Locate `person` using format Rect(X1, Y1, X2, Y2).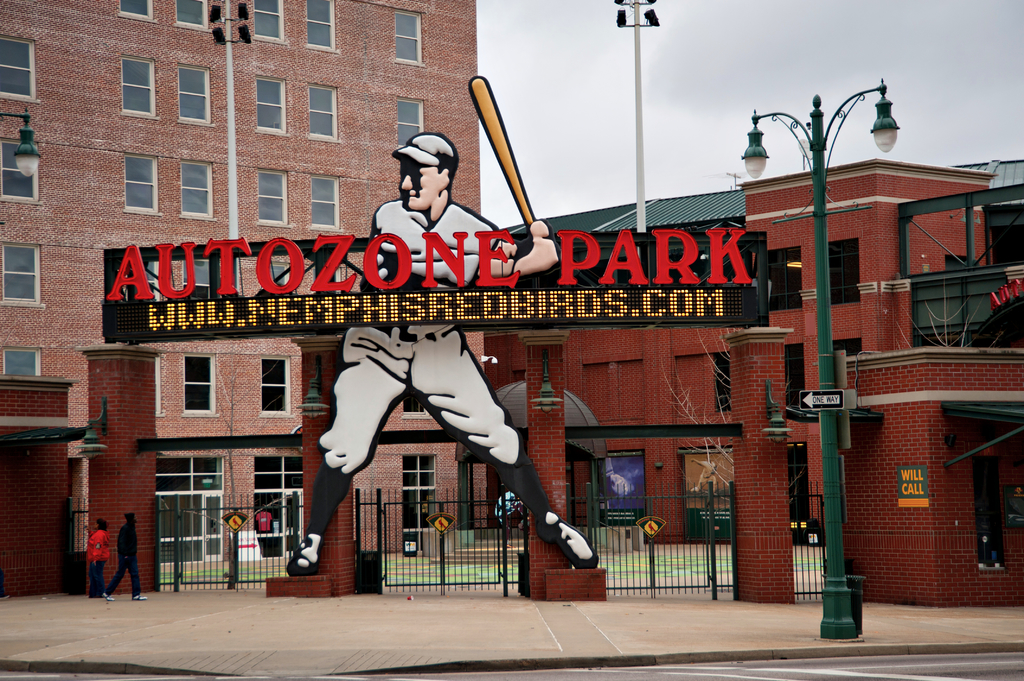
Rect(99, 513, 150, 601).
